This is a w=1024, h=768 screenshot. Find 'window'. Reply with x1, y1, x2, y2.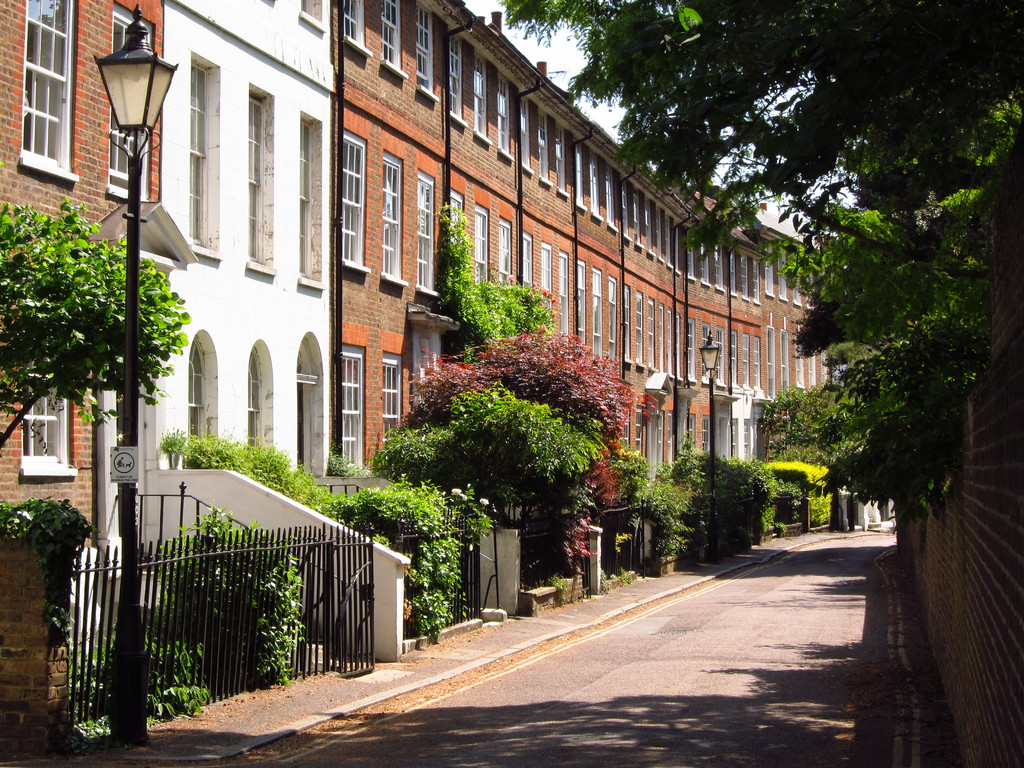
520, 232, 536, 287.
